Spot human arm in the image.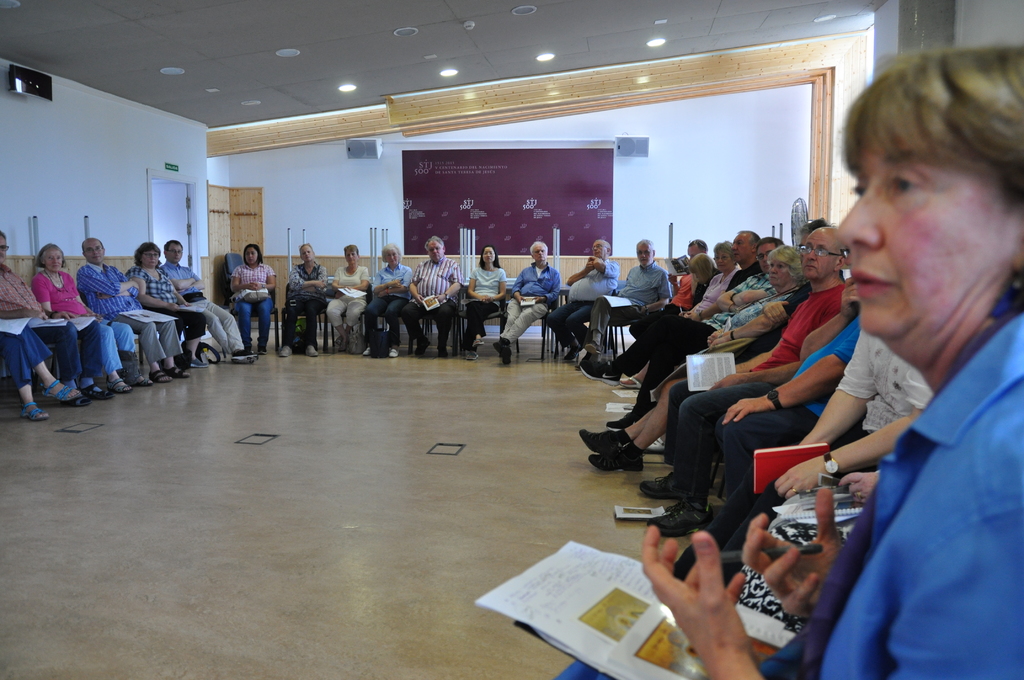
human arm found at box=[289, 270, 324, 292].
